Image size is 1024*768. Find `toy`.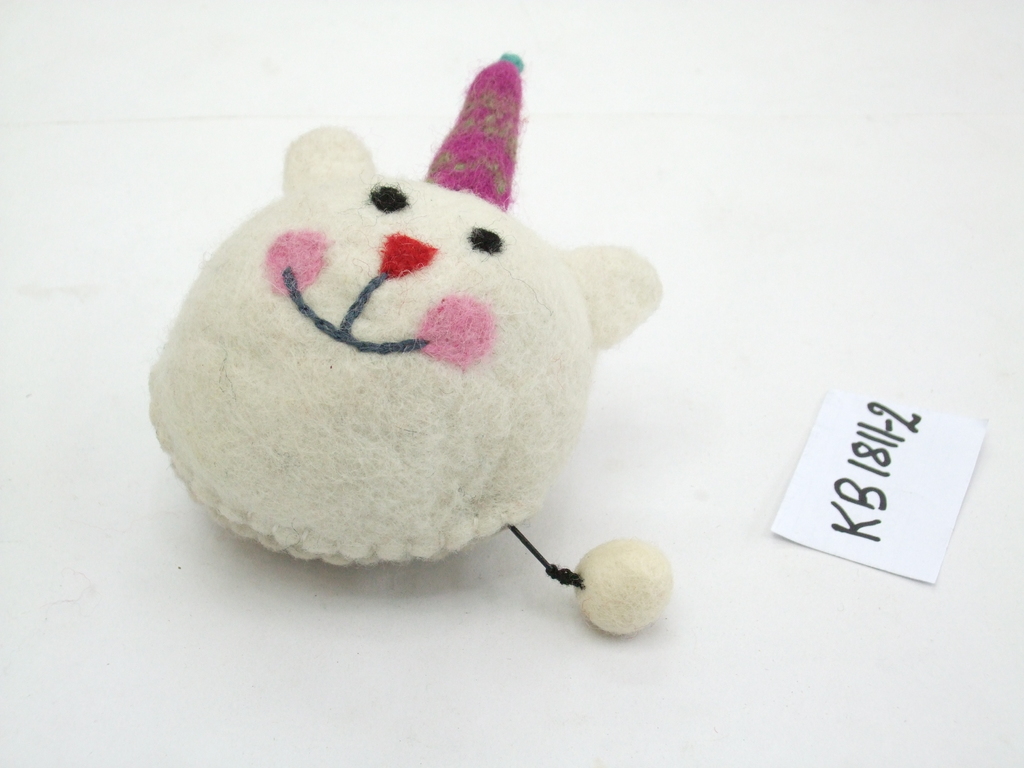
region(142, 36, 685, 586).
